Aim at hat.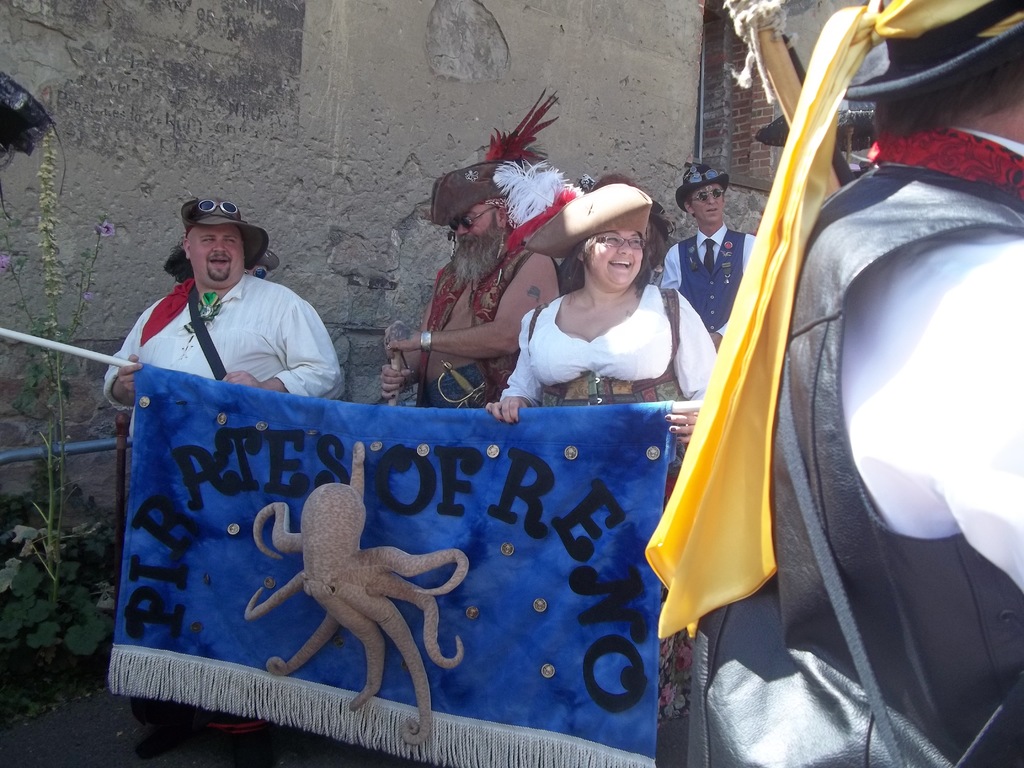
Aimed at locate(182, 200, 269, 270).
